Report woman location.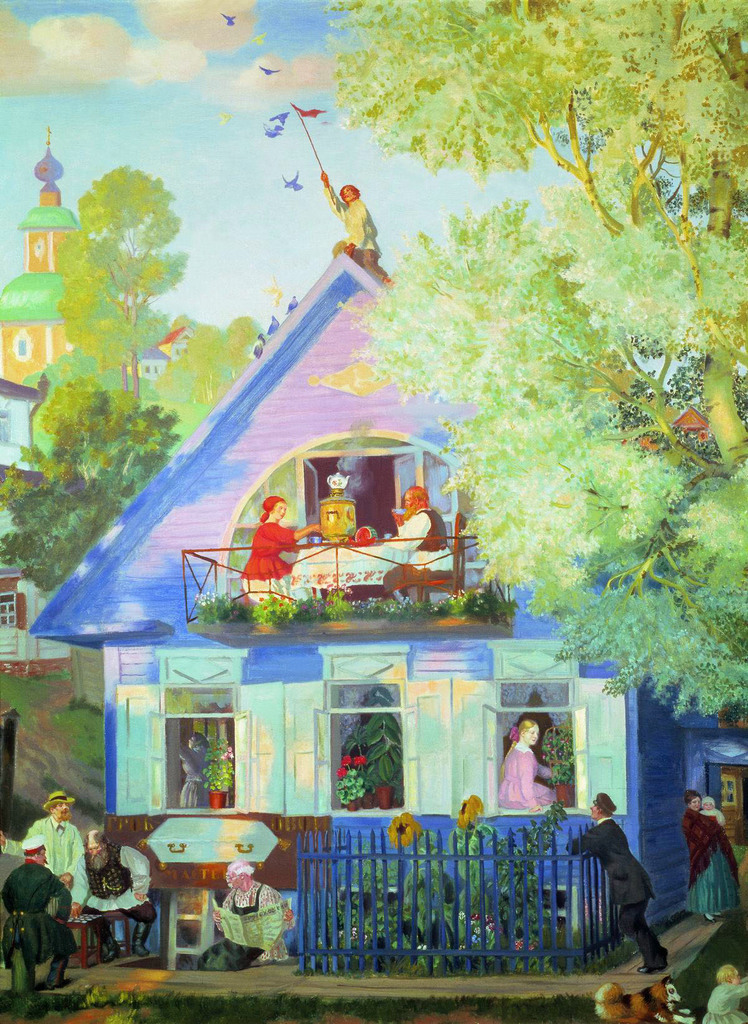
Report: [left=677, top=793, right=733, bottom=919].
